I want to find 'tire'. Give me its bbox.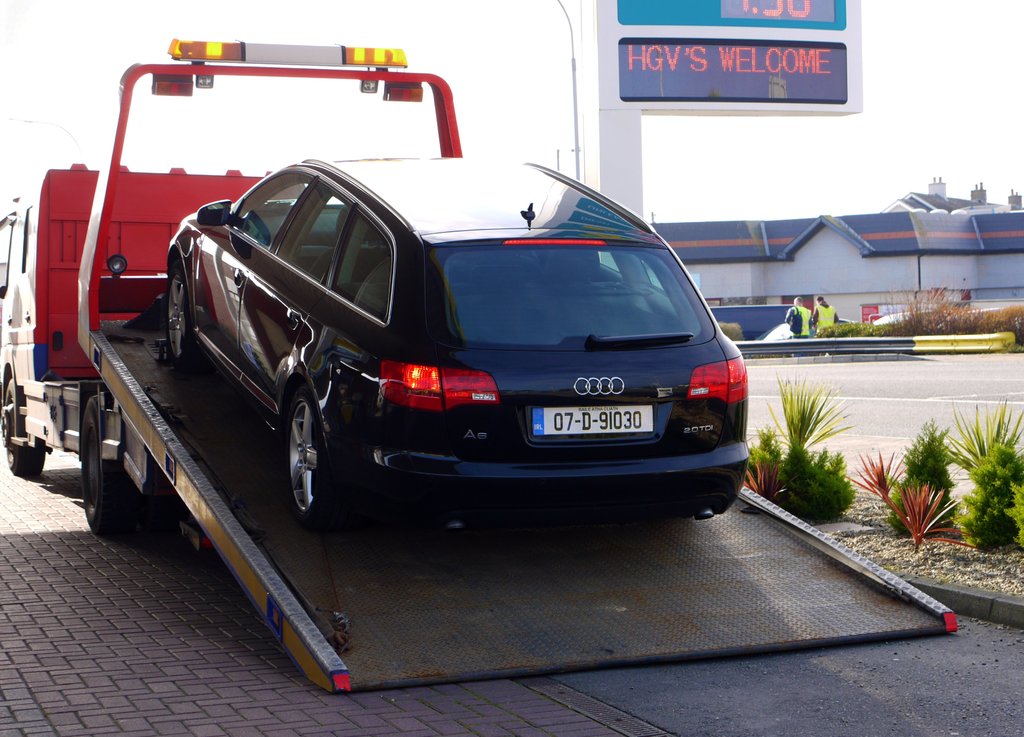
BBox(272, 368, 324, 539).
